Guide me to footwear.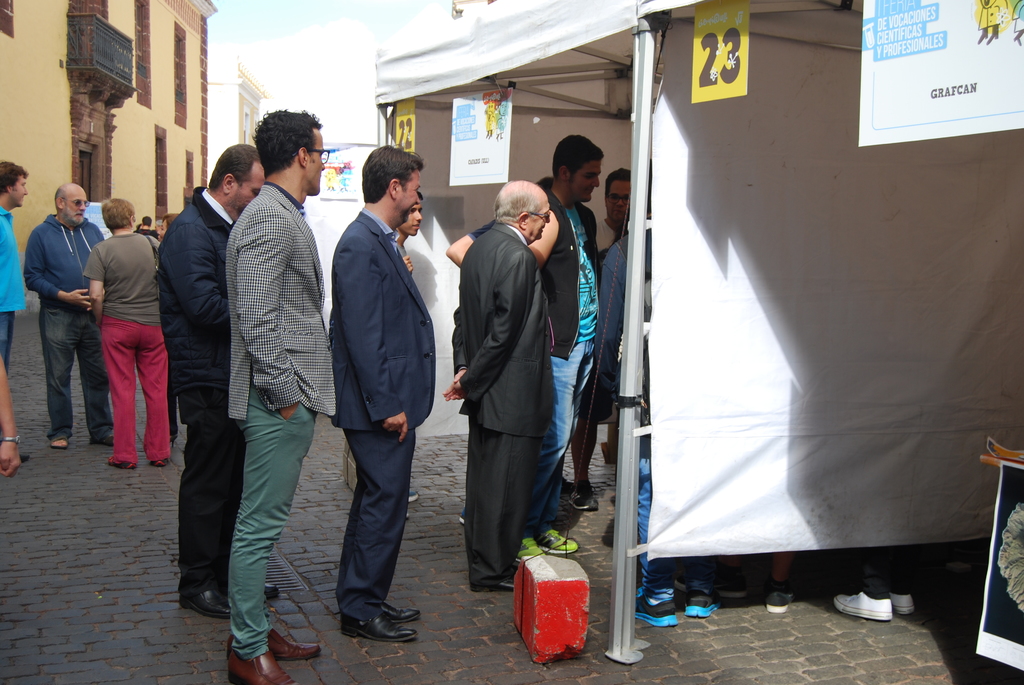
Guidance: 266, 579, 281, 599.
